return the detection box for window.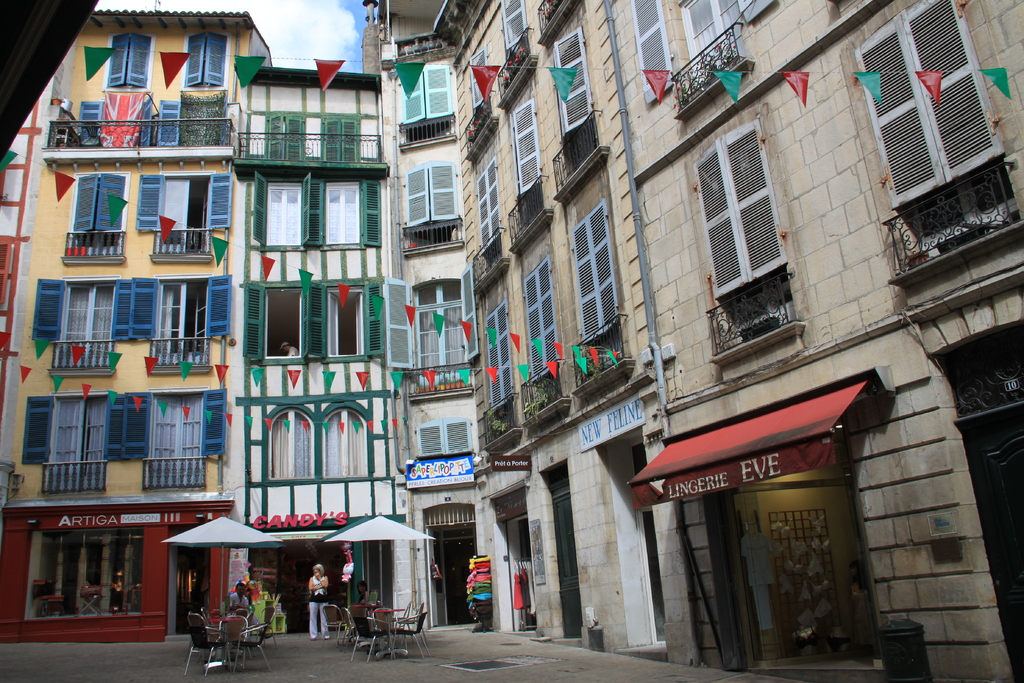
rect(506, 101, 547, 204).
